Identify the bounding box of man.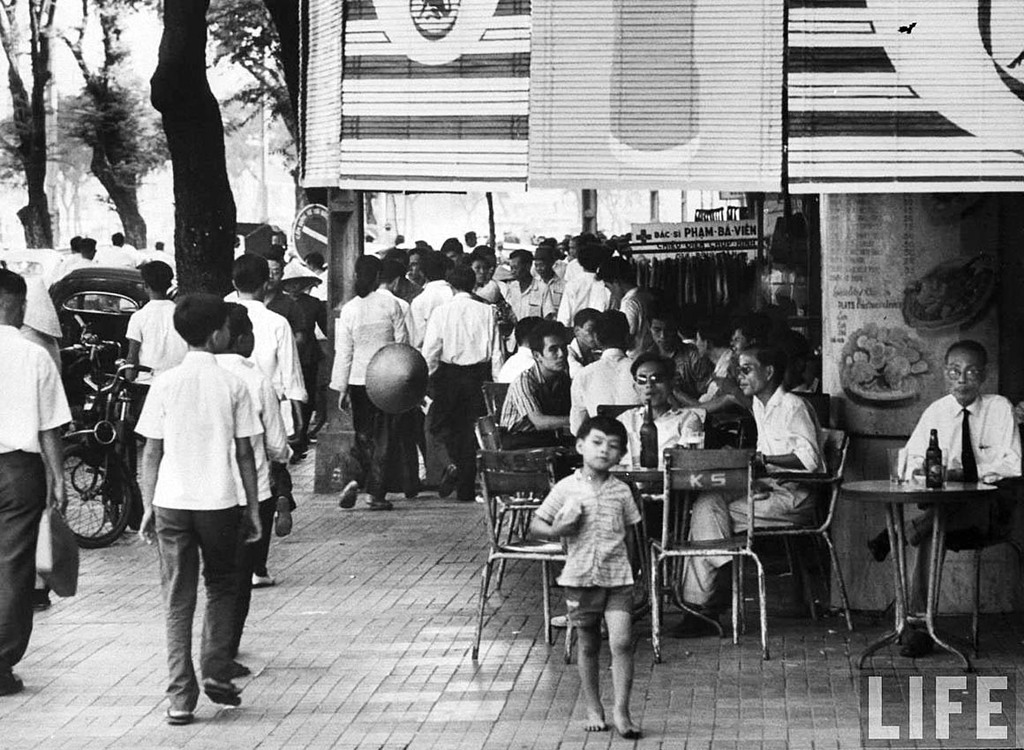
{"left": 865, "top": 340, "right": 1023, "bottom": 655}.
